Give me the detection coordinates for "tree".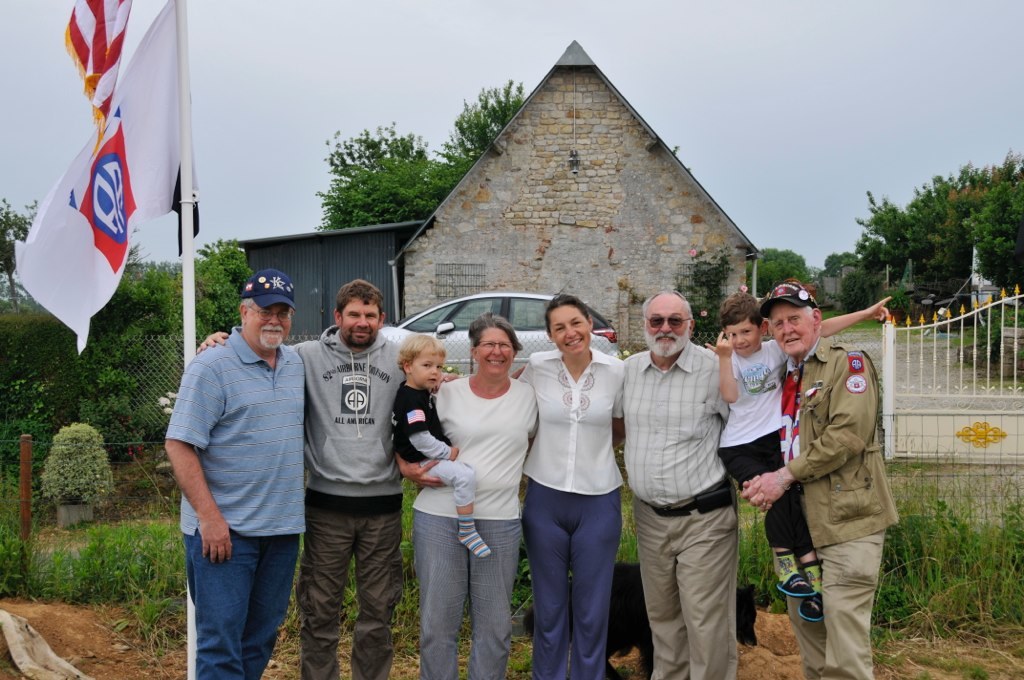
{"left": 120, "top": 223, "right": 152, "bottom": 276}.
